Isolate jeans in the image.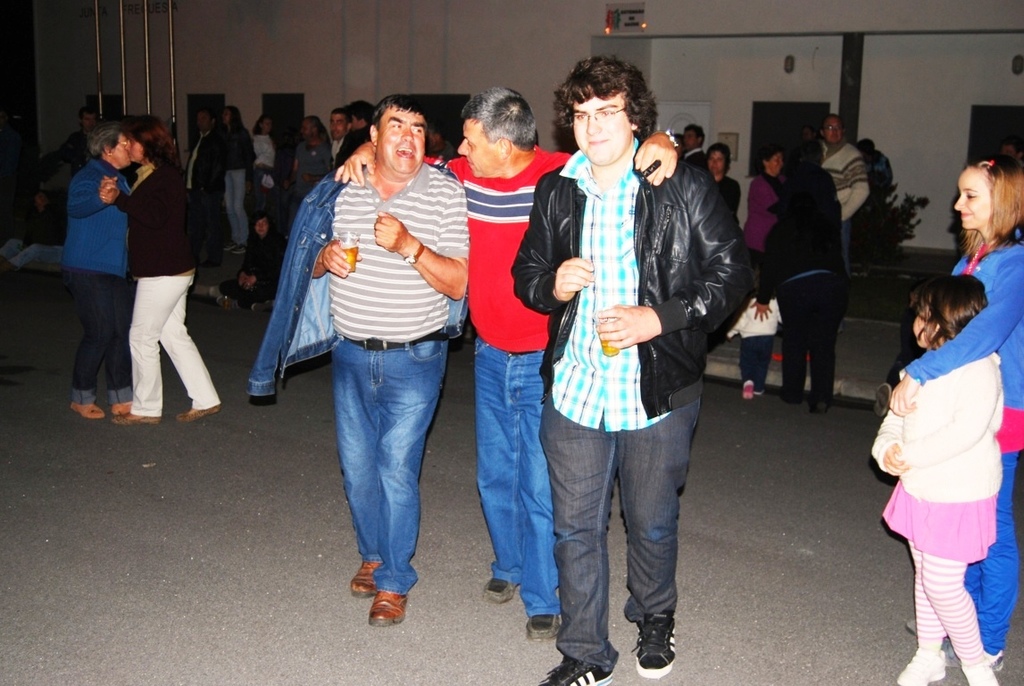
Isolated region: BBox(742, 337, 773, 393).
